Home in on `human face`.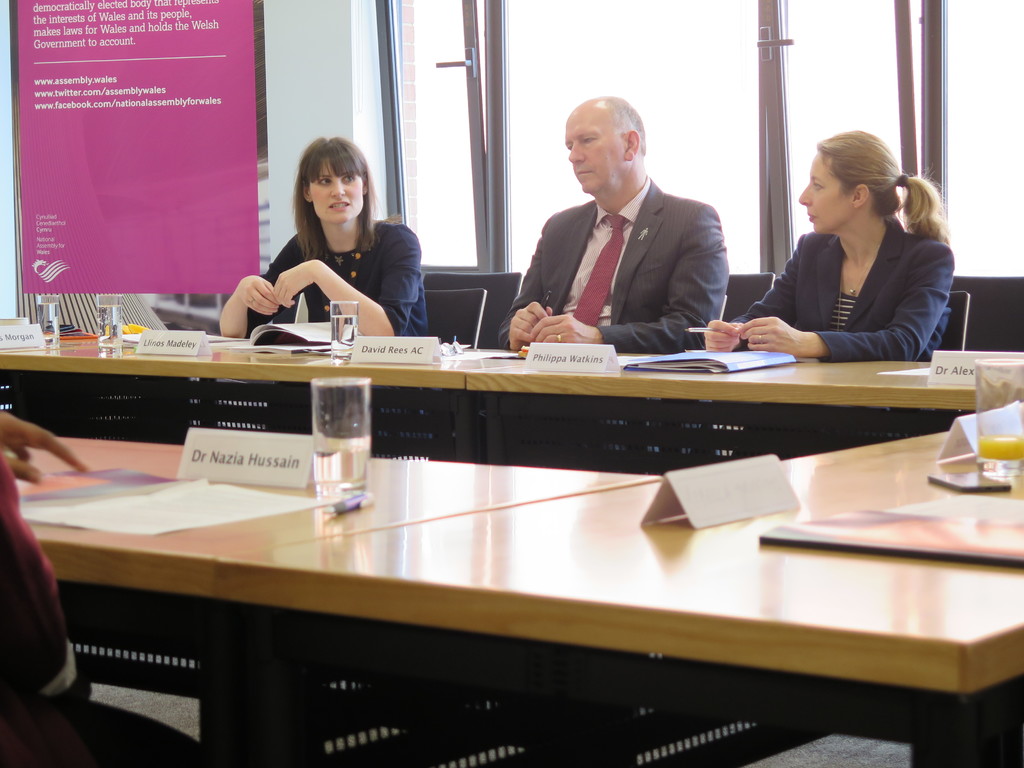
Homed in at [x1=307, y1=158, x2=365, y2=227].
